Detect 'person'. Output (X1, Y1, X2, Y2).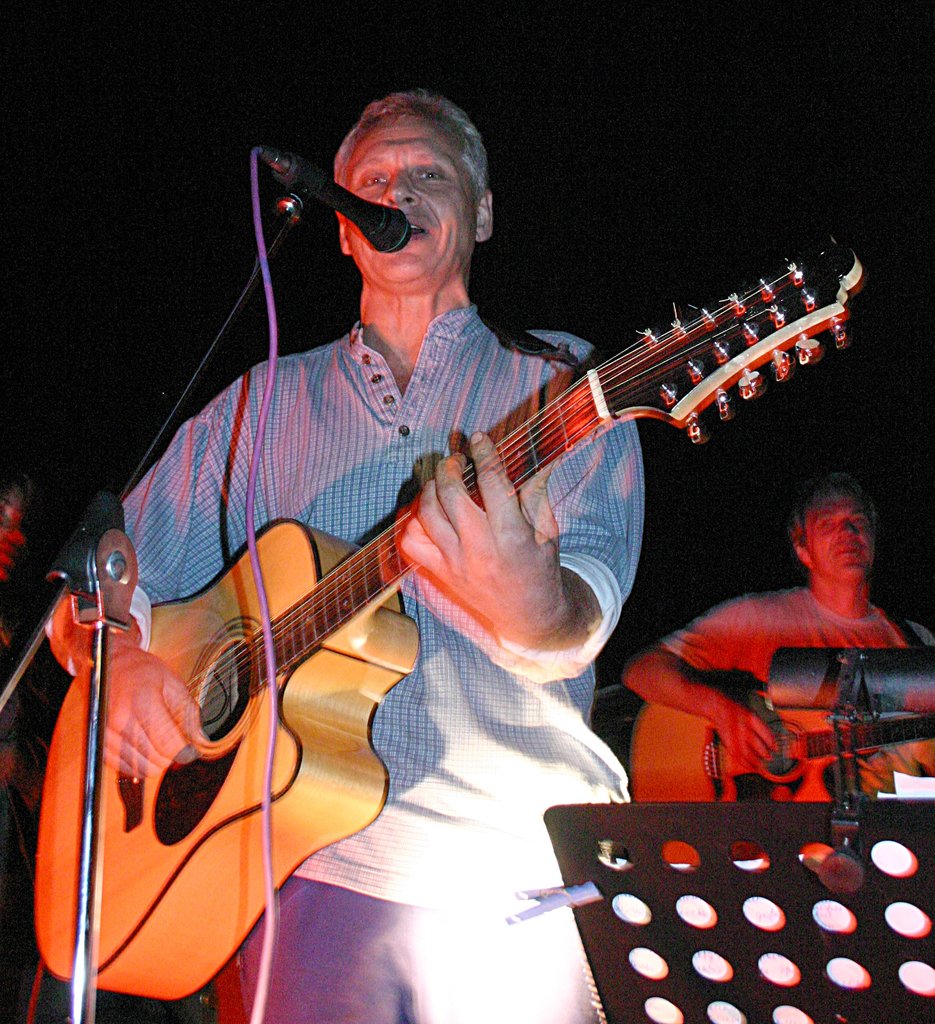
(614, 468, 934, 807).
